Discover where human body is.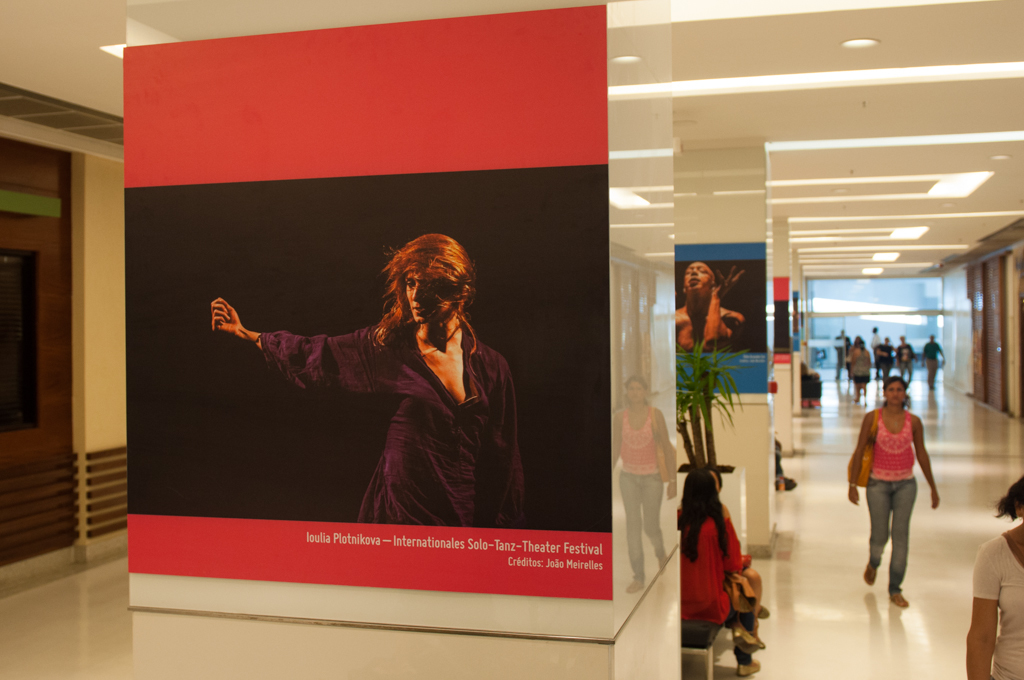
Discovered at region(675, 262, 742, 348).
